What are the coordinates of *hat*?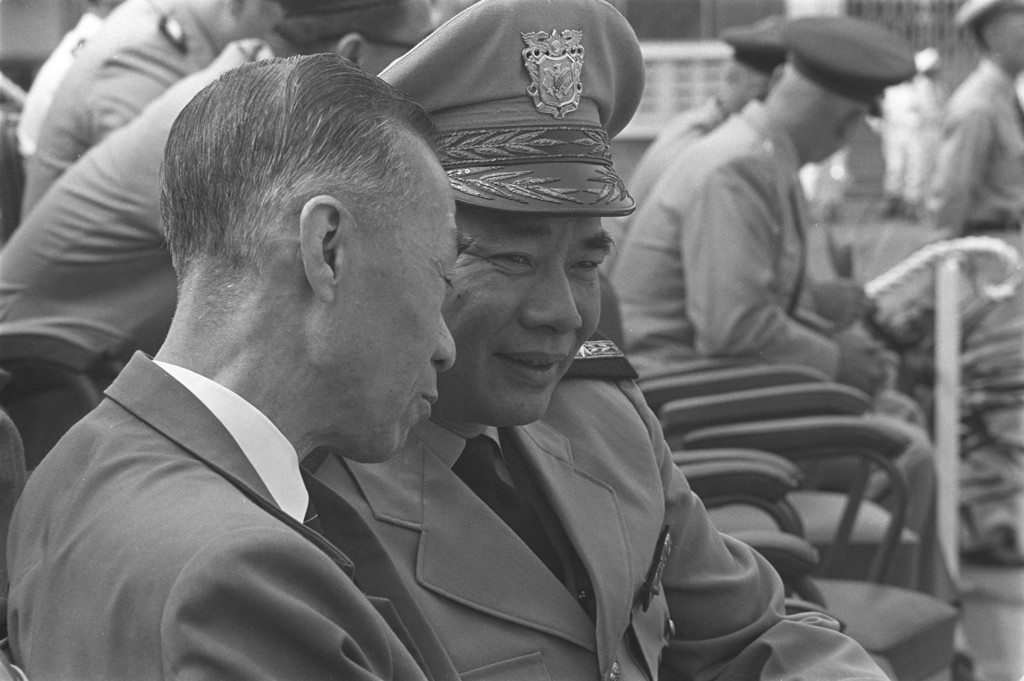
region(781, 13, 918, 104).
